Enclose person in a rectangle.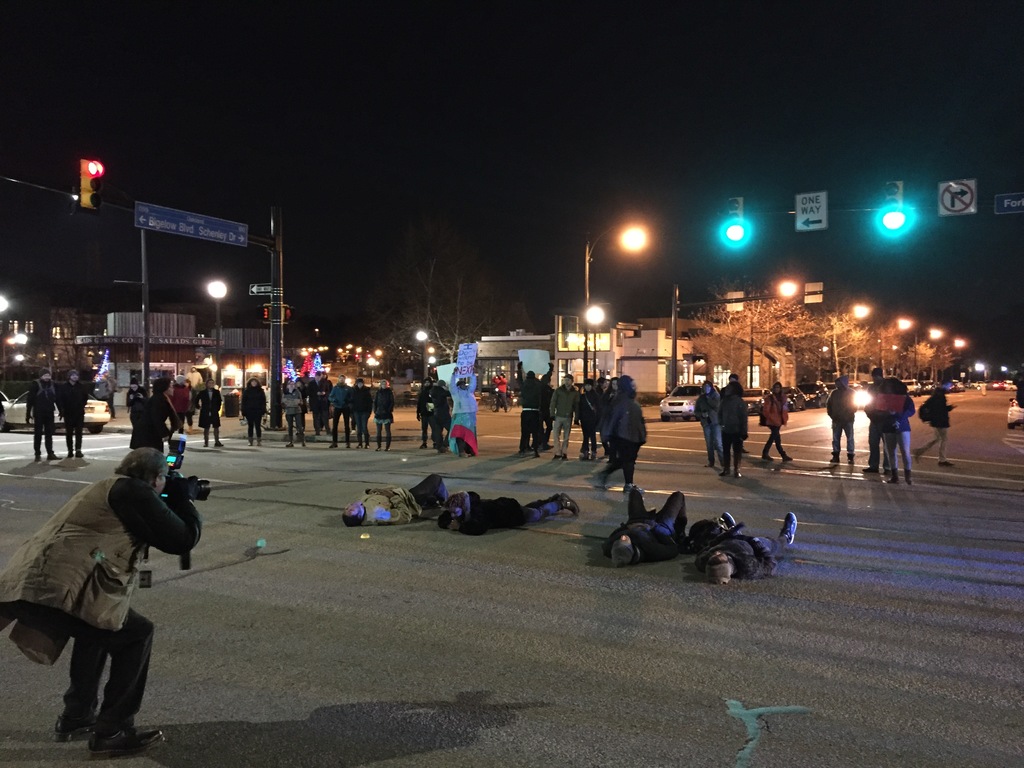
l=431, t=380, r=452, b=451.
